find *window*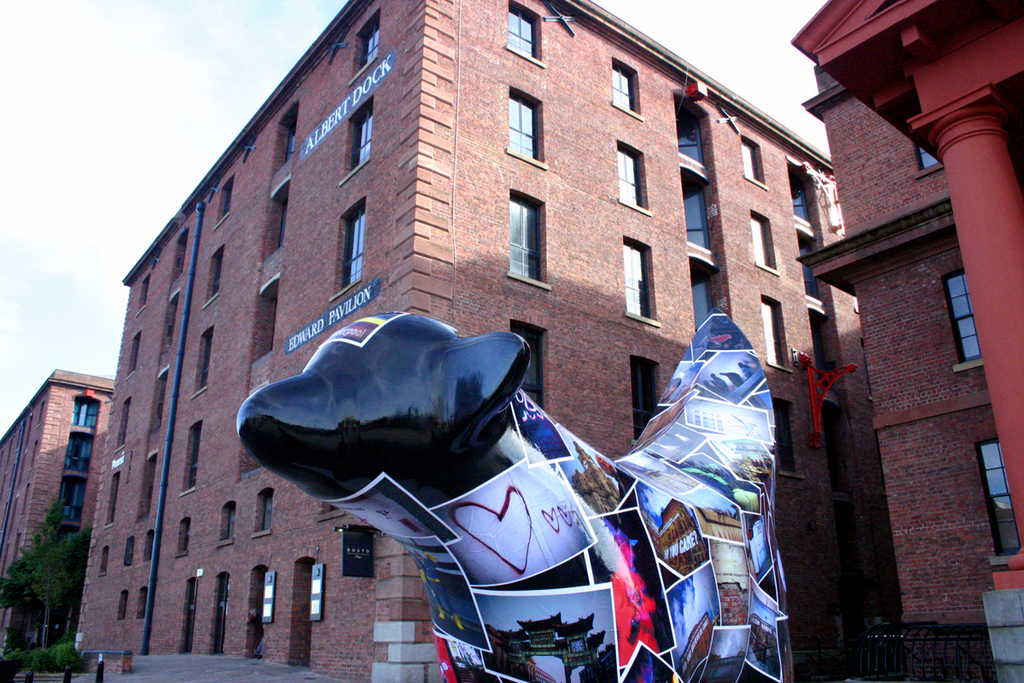
locate(253, 490, 274, 537)
